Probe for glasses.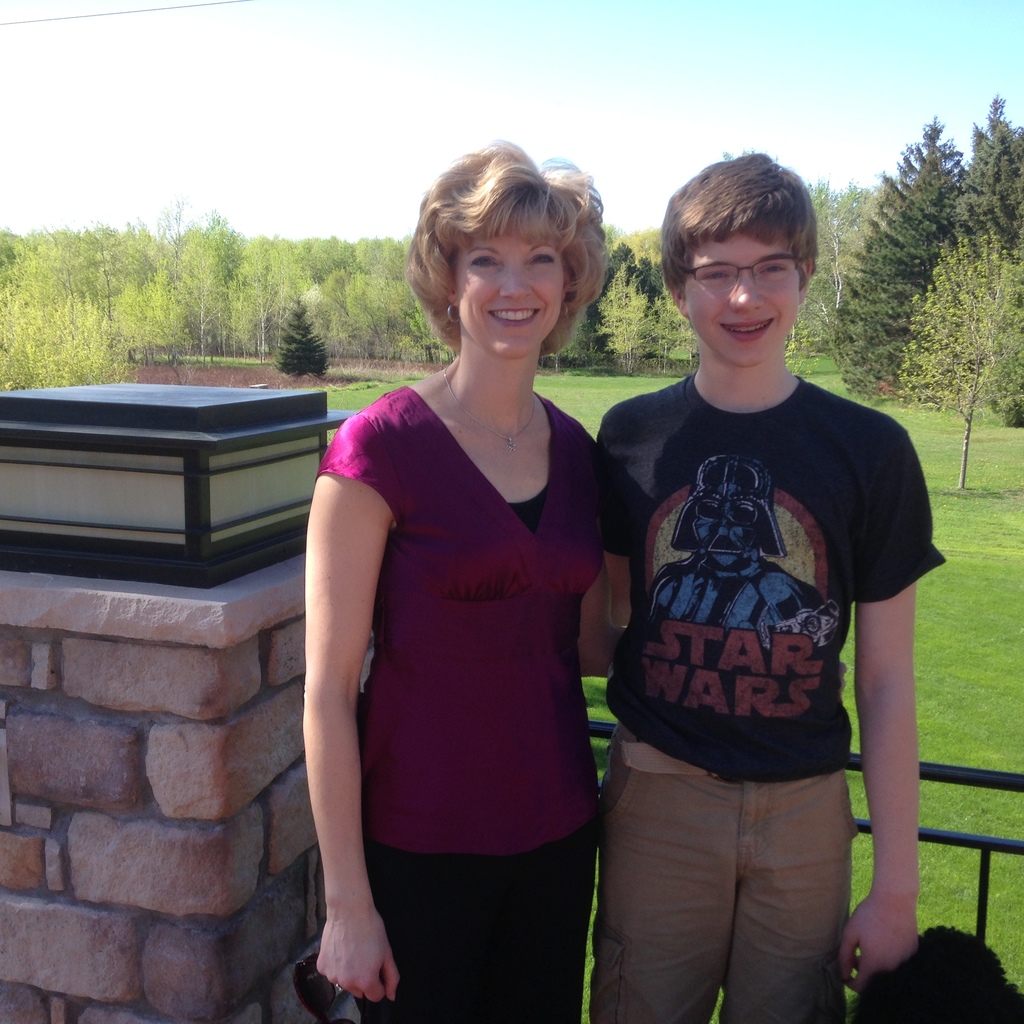
Probe result: detection(678, 247, 811, 287).
